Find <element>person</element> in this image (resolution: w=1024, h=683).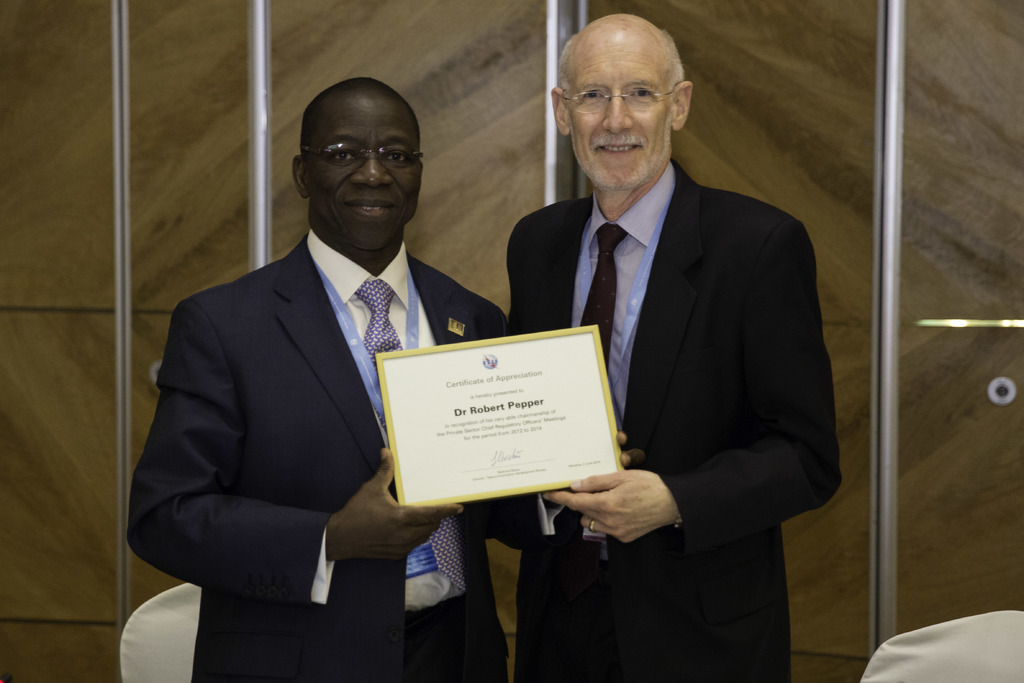
bbox=[495, 13, 826, 666].
